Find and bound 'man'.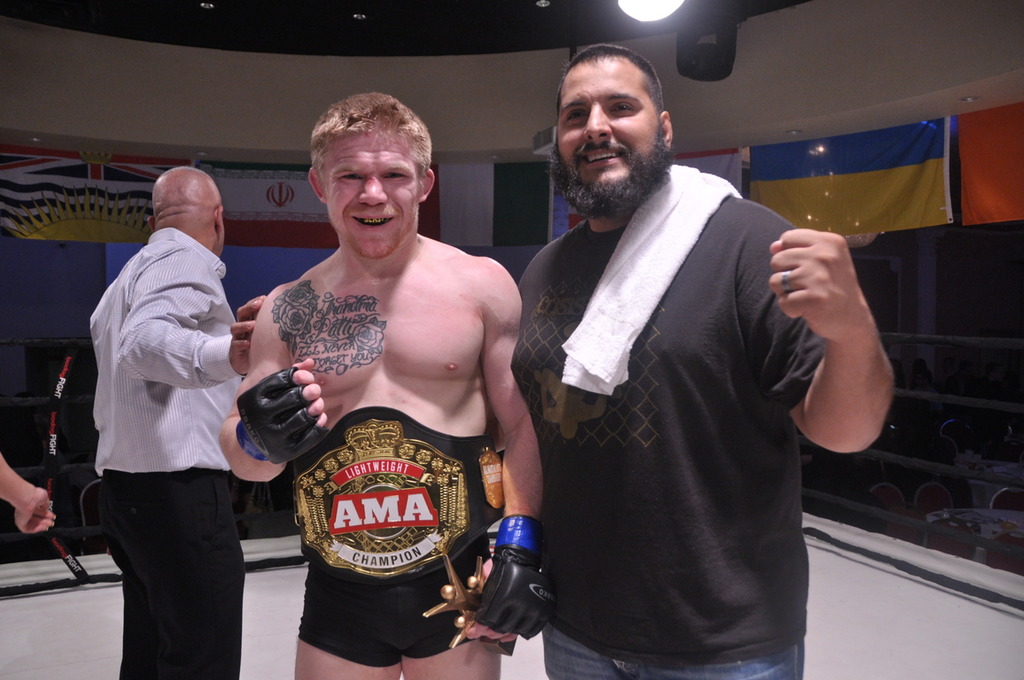
Bound: (82, 166, 272, 679).
